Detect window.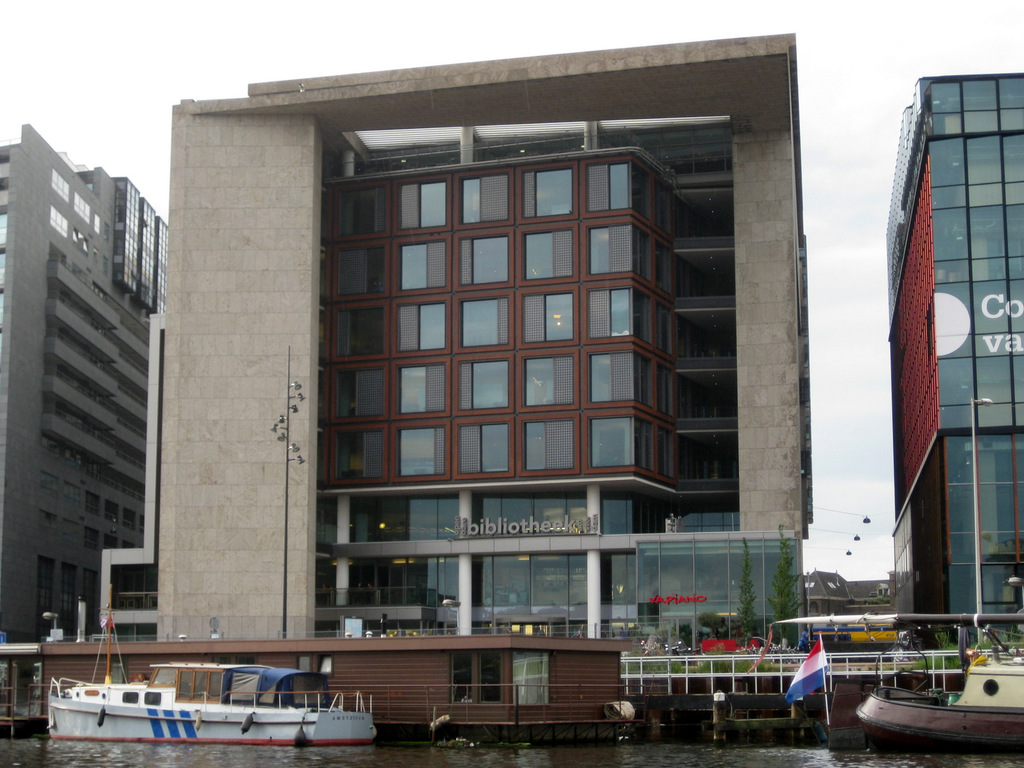
Detected at 333,359,391,417.
